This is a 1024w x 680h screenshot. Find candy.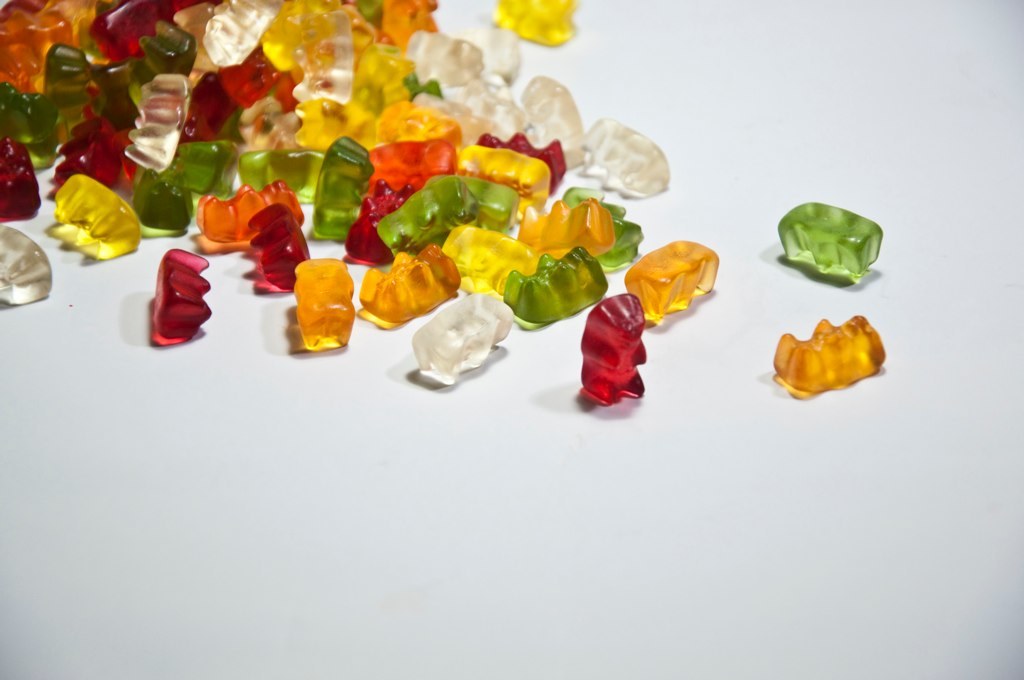
Bounding box: (x1=777, y1=199, x2=883, y2=282).
